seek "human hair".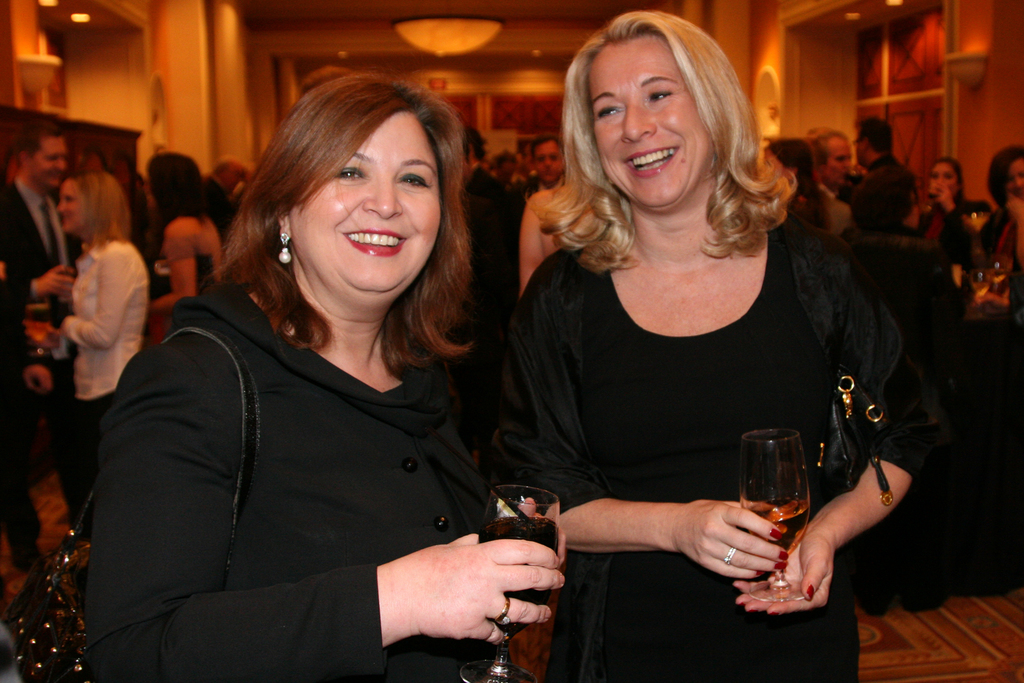
BBox(460, 128, 484, 161).
